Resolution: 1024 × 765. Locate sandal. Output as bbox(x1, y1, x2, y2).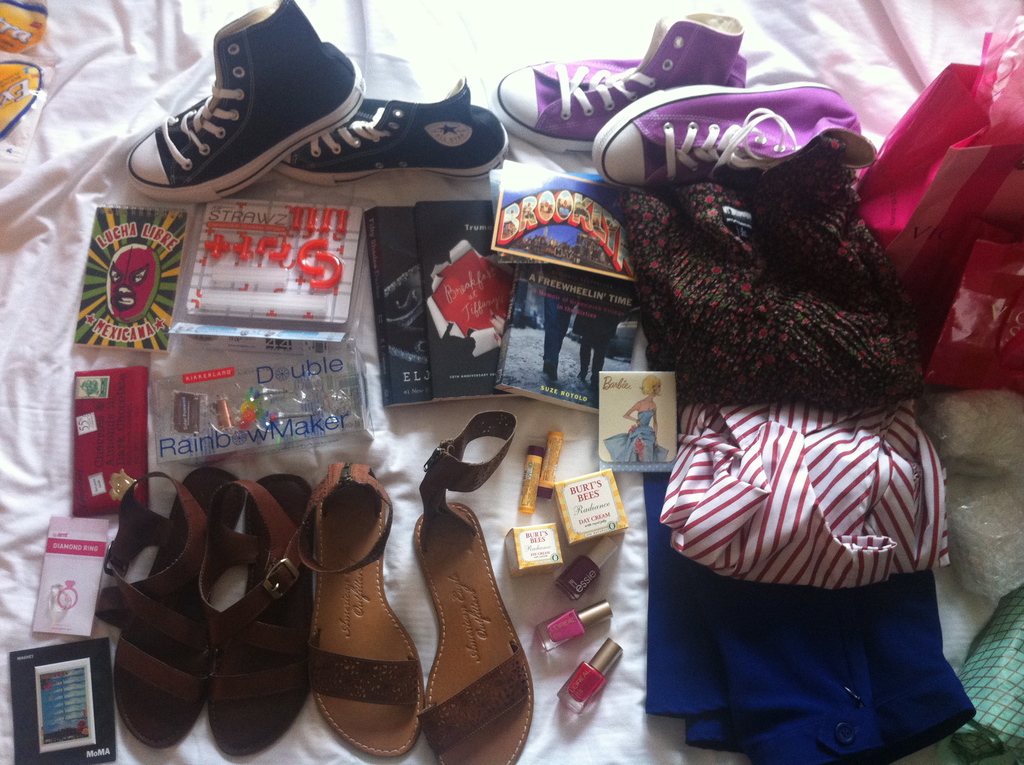
bbox(100, 467, 248, 751).
